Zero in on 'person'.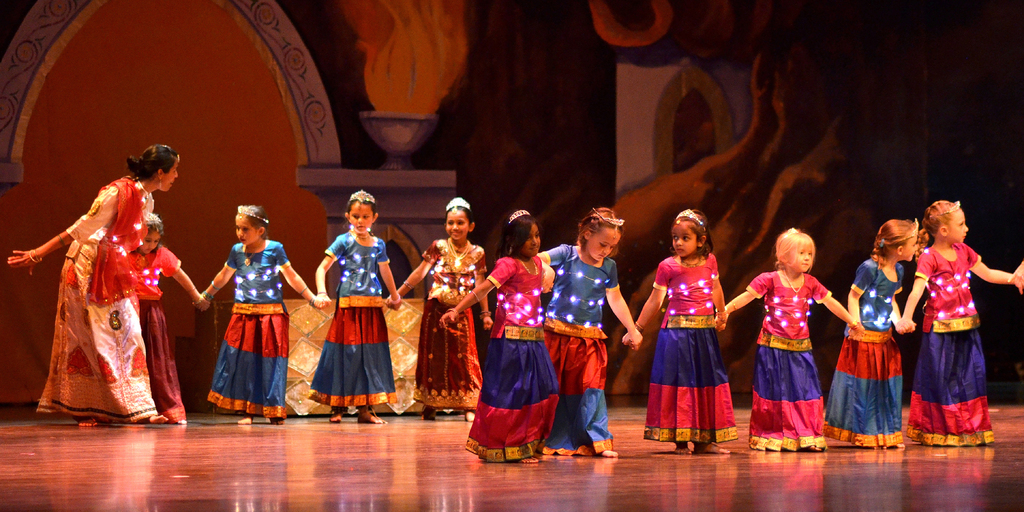
Zeroed in: 193:207:328:427.
